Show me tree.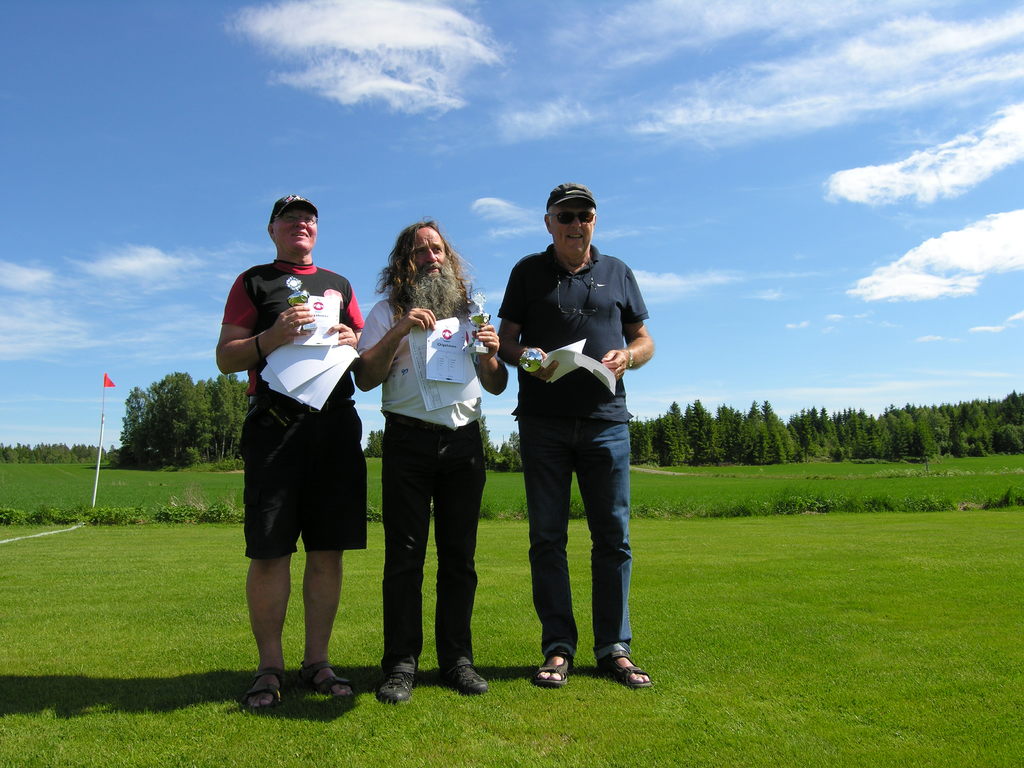
tree is here: BBox(949, 395, 985, 456).
